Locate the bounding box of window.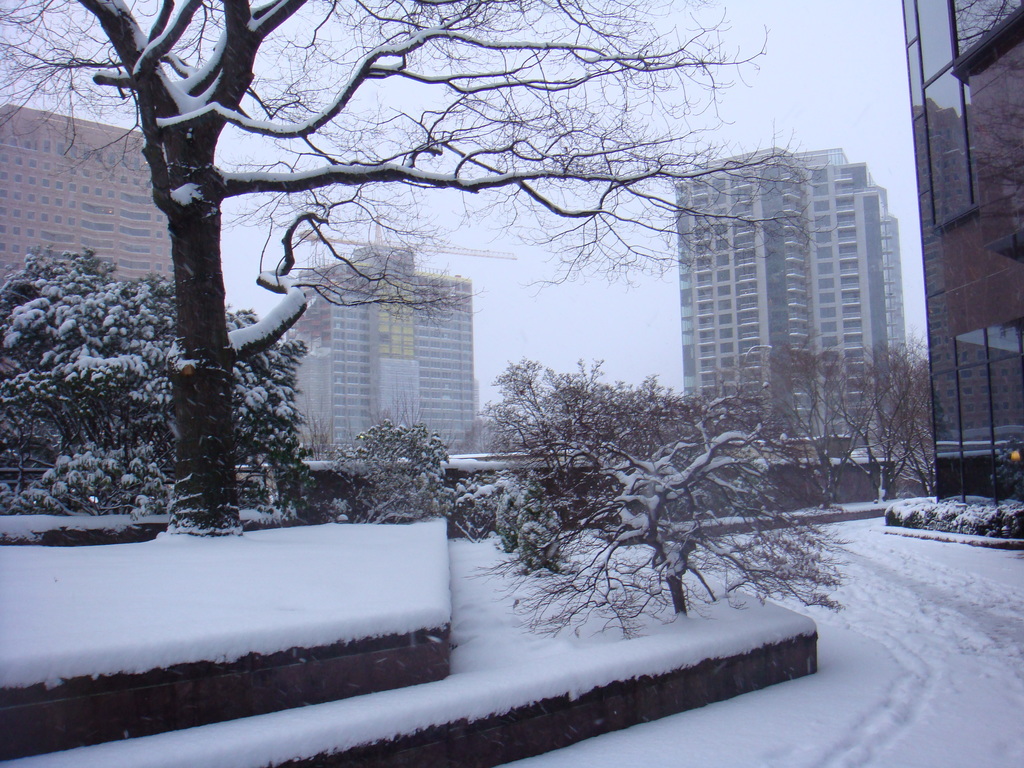
Bounding box: x1=816, y1=289, x2=837, y2=301.
